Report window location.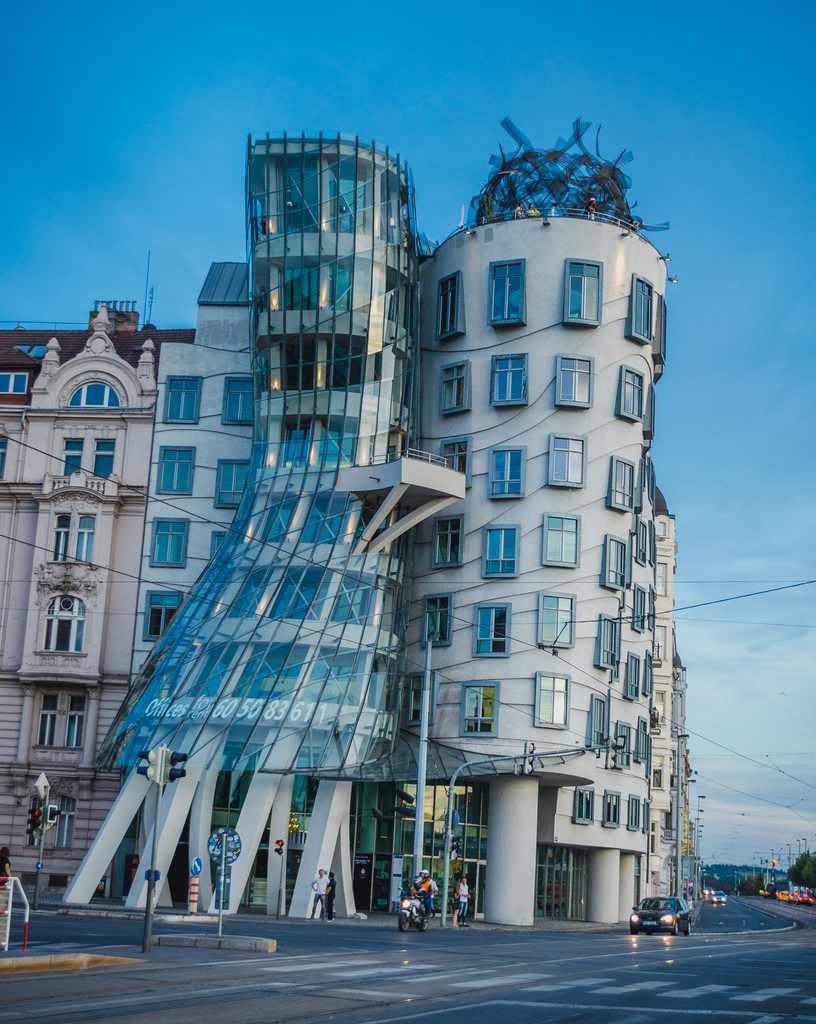
Report: (left=215, top=452, right=249, bottom=511).
